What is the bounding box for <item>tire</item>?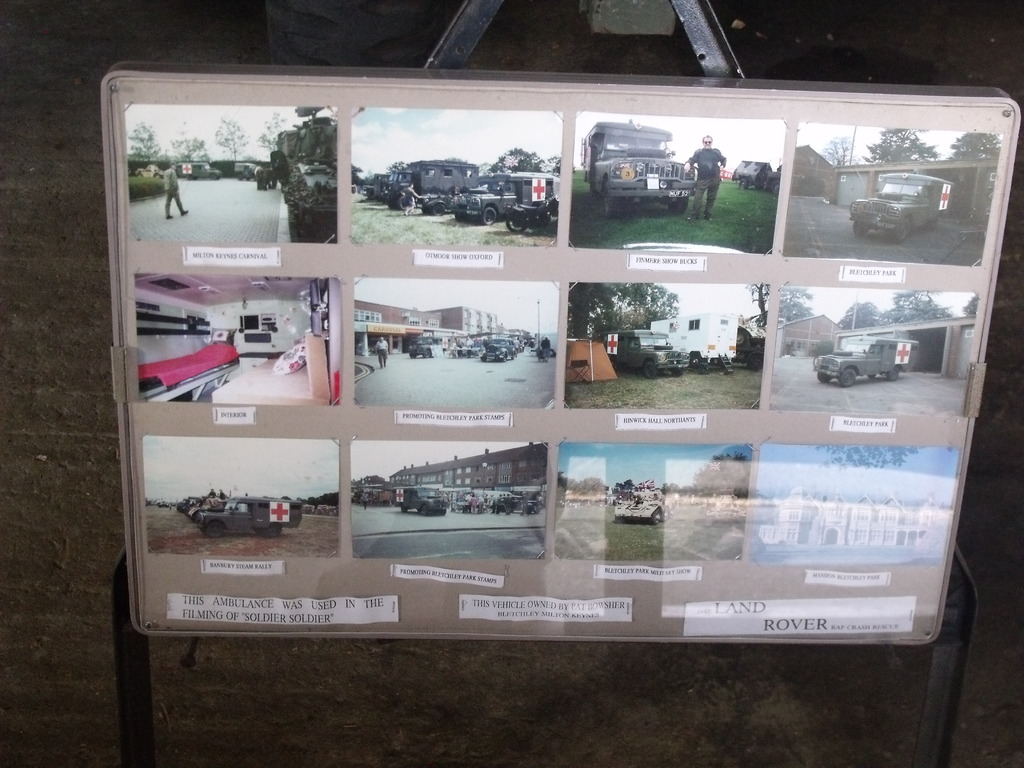
(left=435, top=202, right=445, bottom=217).
